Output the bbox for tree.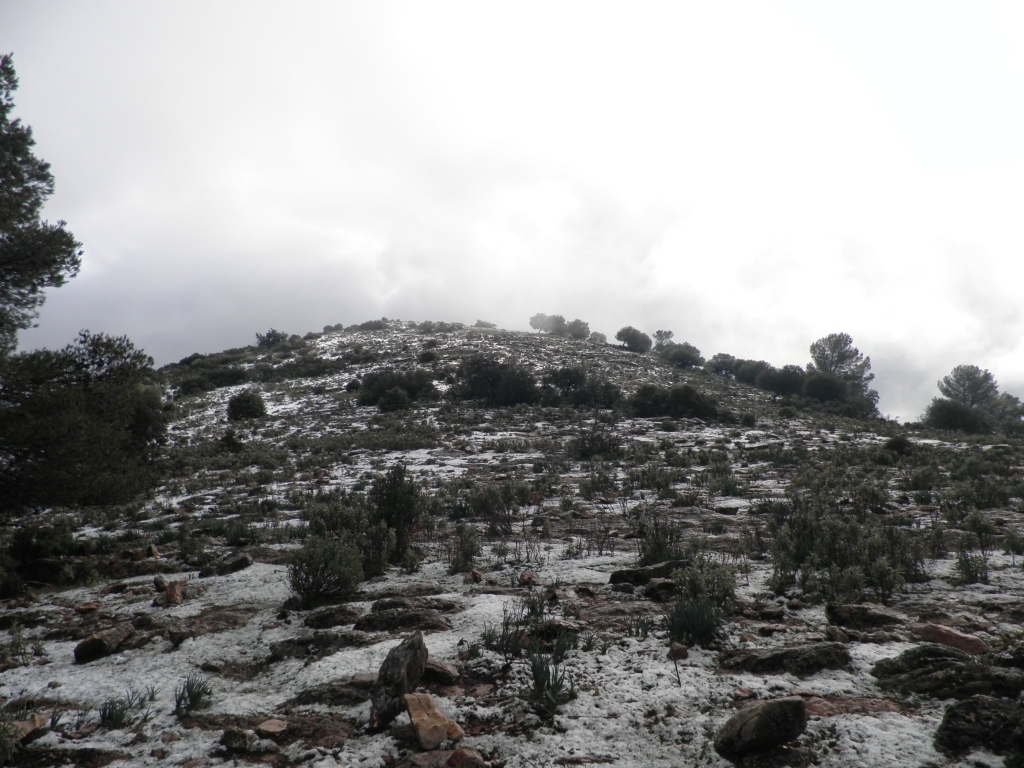
0, 49, 83, 362.
